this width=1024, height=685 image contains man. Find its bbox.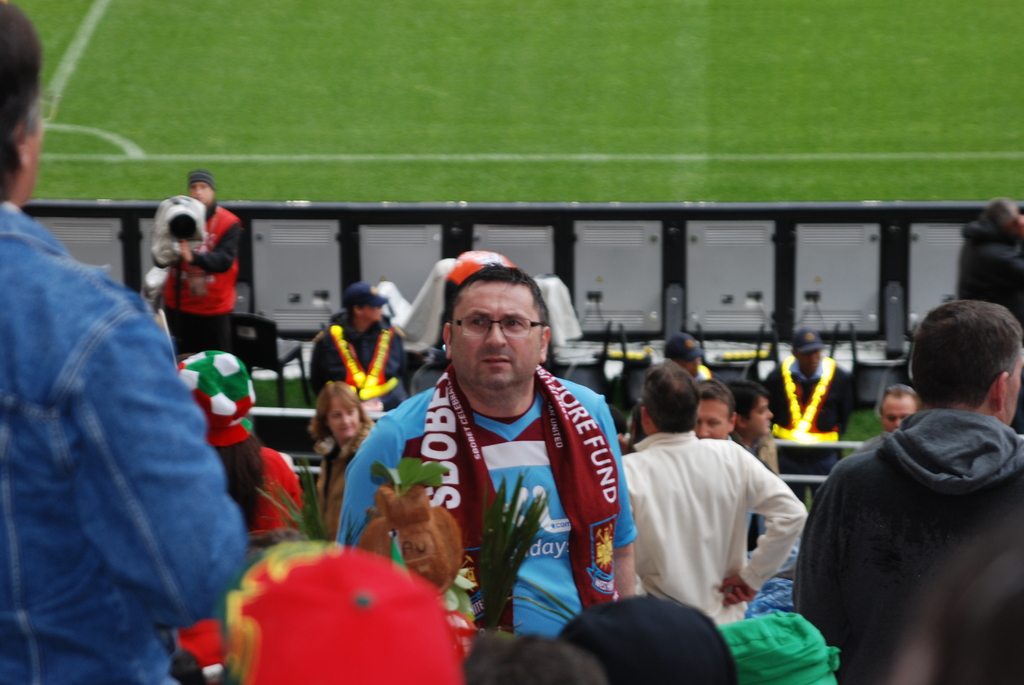
rect(307, 284, 414, 411).
